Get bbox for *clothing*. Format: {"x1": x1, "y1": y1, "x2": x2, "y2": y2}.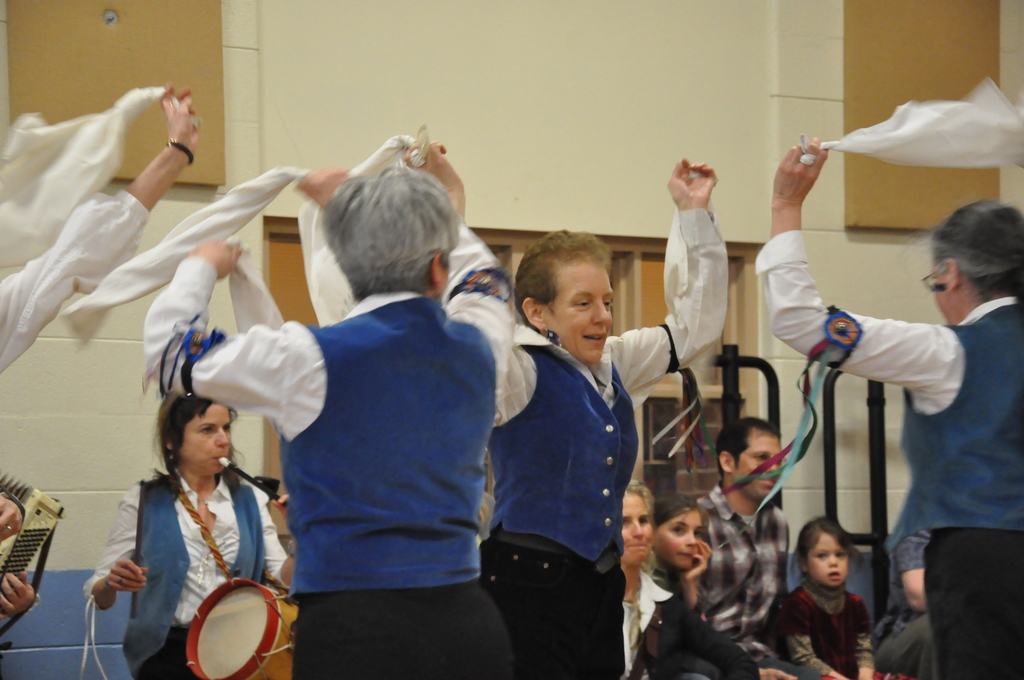
{"x1": 608, "y1": 571, "x2": 666, "y2": 679}.
